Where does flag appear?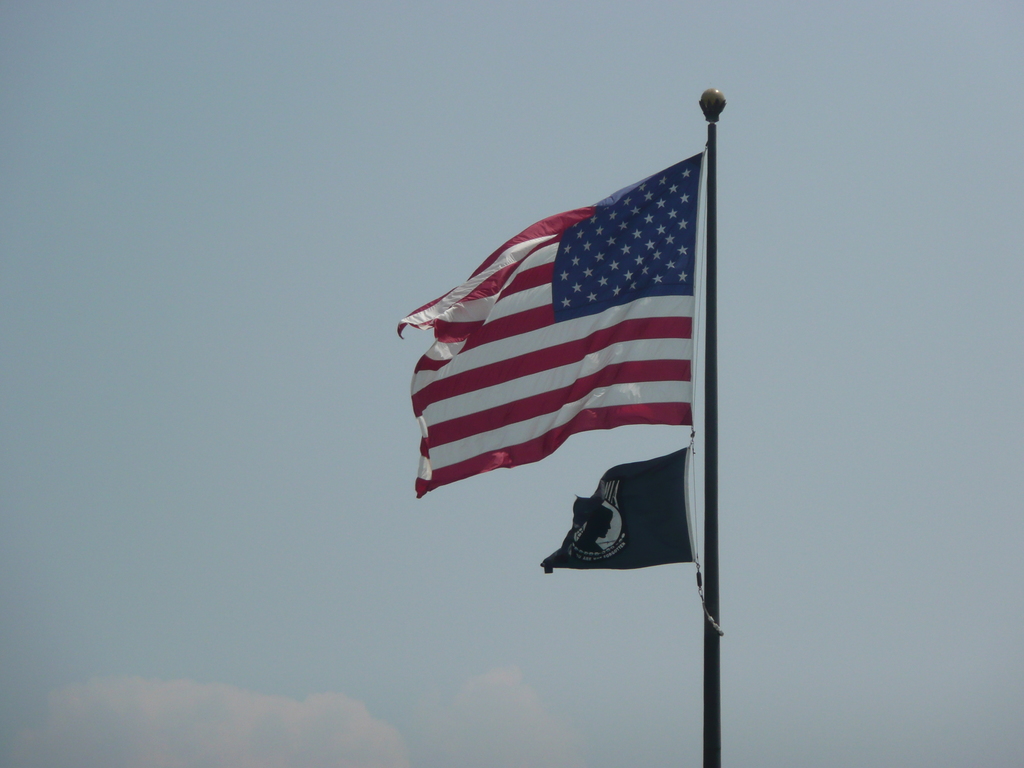
Appears at bbox=[398, 150, 700, 497].
